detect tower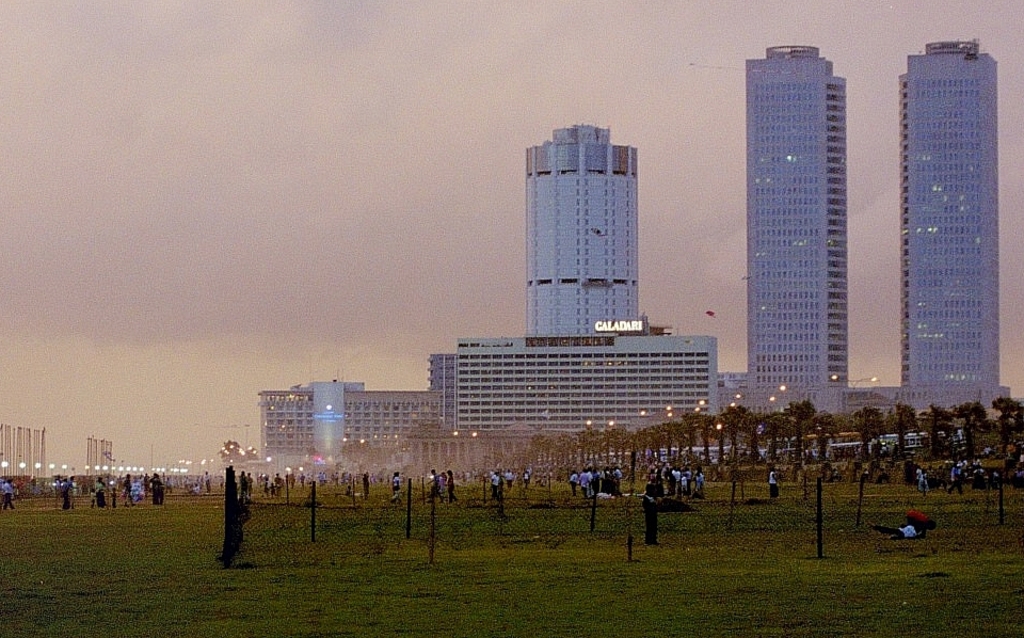
locate(522, 122, 642, 335)
